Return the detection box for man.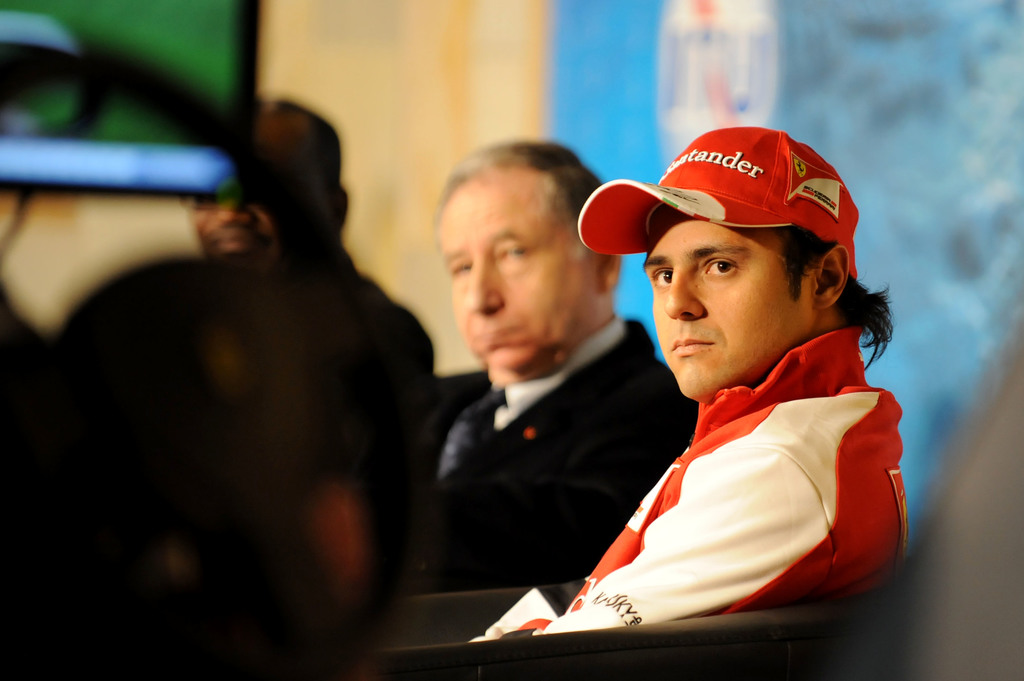
[464, 118, 905, 653].
